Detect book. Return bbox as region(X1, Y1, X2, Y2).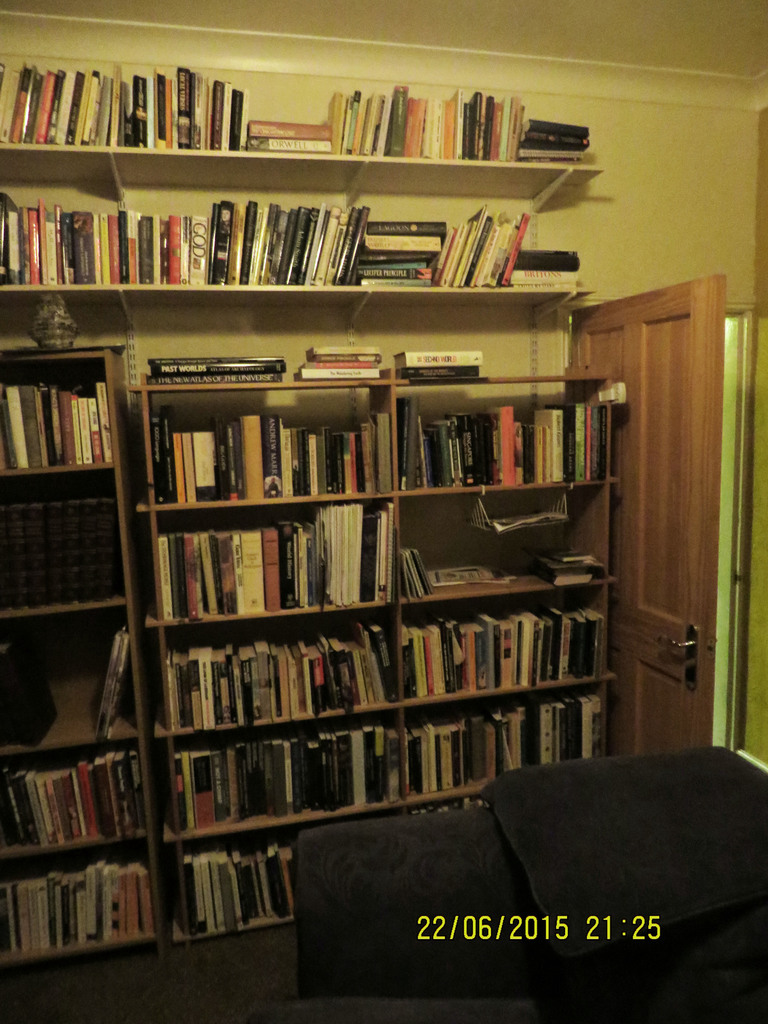
region(145, 364, 285, 380).
